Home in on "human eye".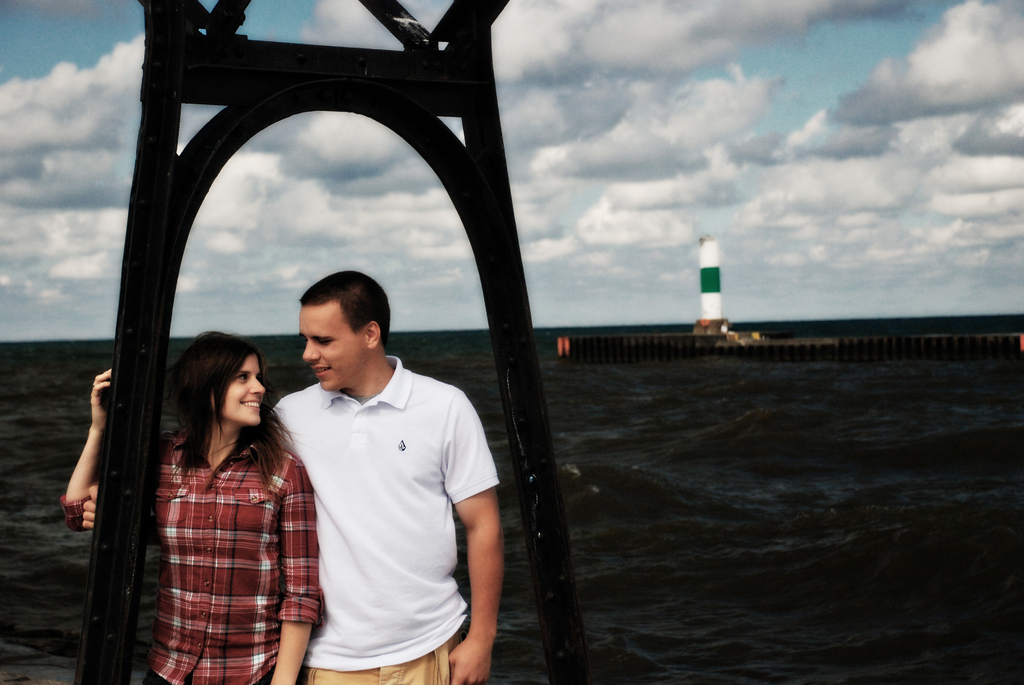
Homed in at bbox(234, 372, 250, 384).
